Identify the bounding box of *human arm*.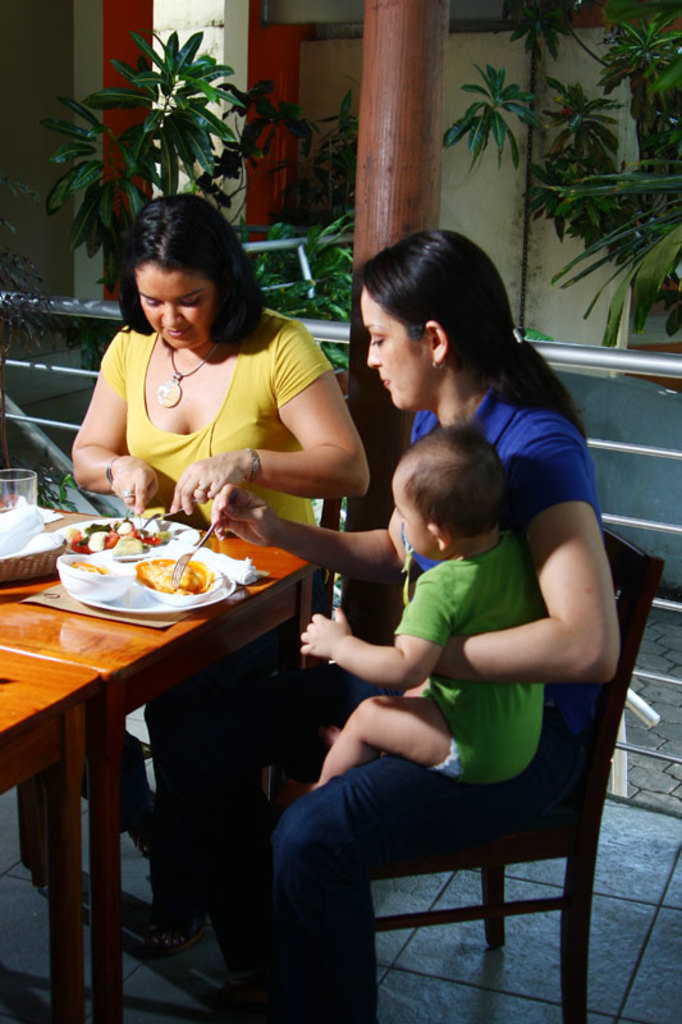
box=[432, 443, 618, 678].
